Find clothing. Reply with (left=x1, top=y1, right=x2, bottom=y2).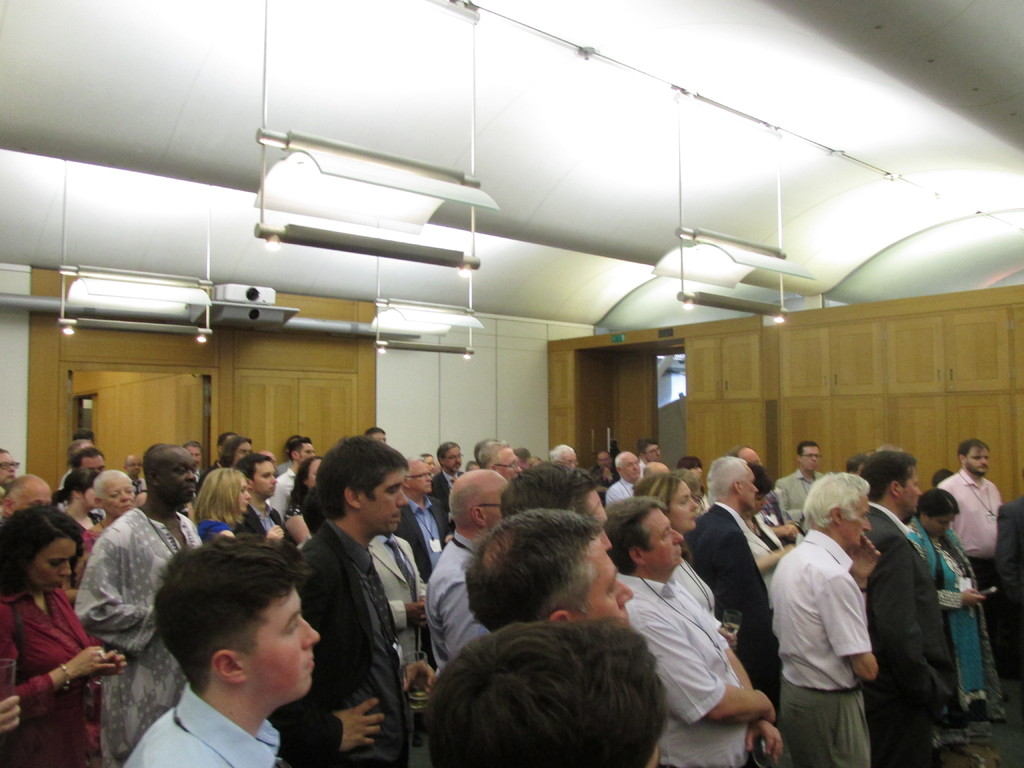
(left=863, top=498, right=957, bottom=761).
